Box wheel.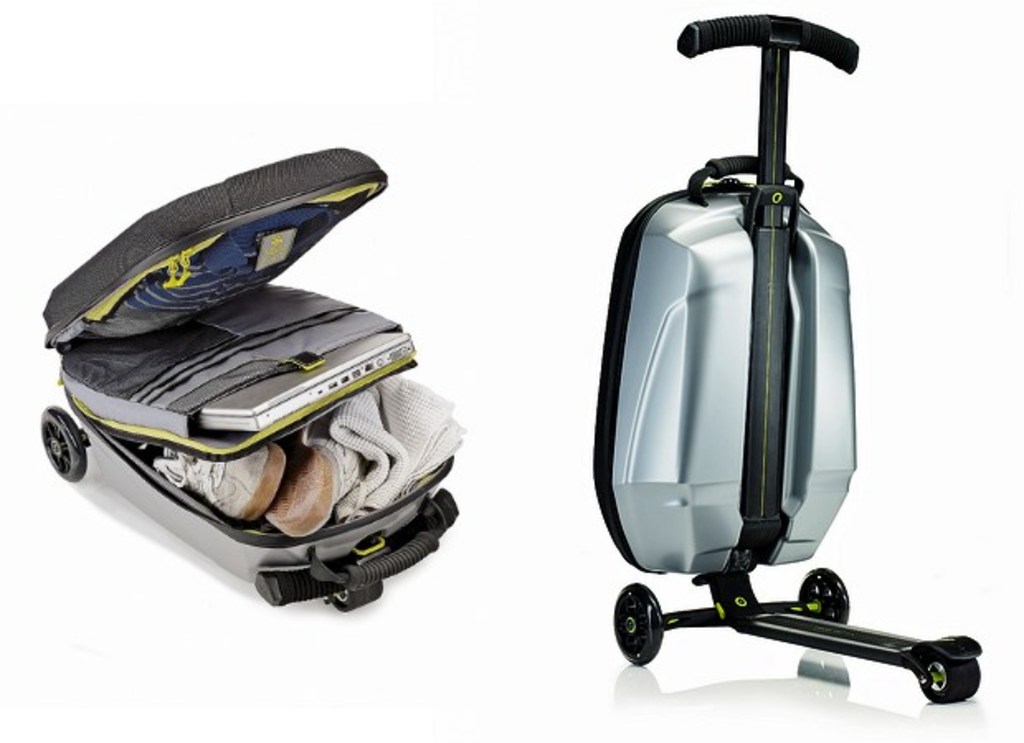
Rect(925, 655, 983, 702).
